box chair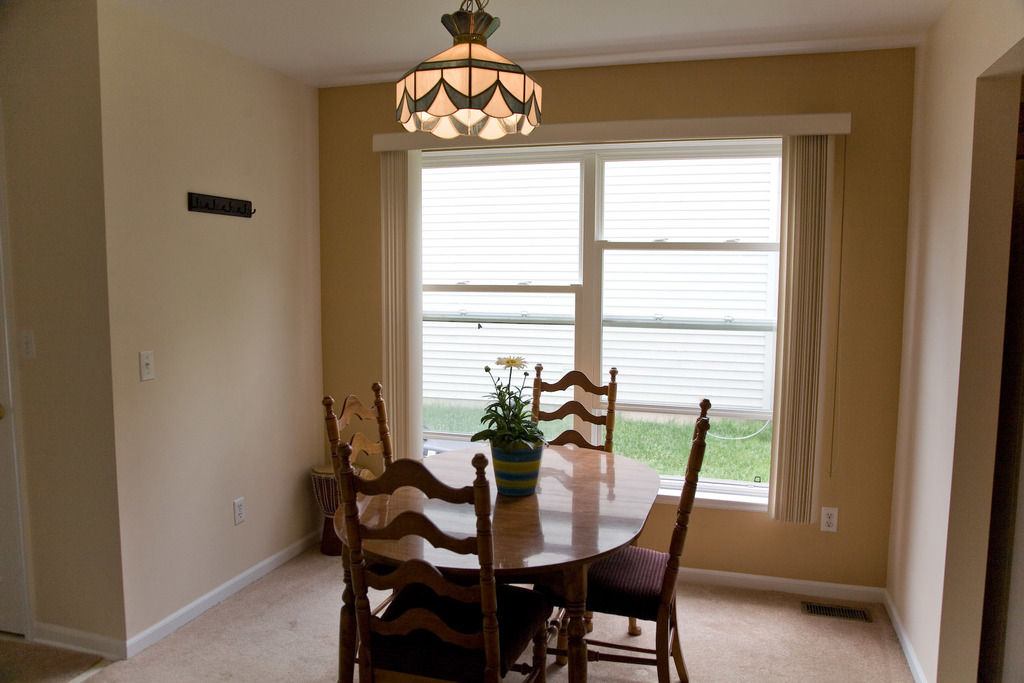
{"left": 317, "top": 380, "right": 397, "bottom": 581}
